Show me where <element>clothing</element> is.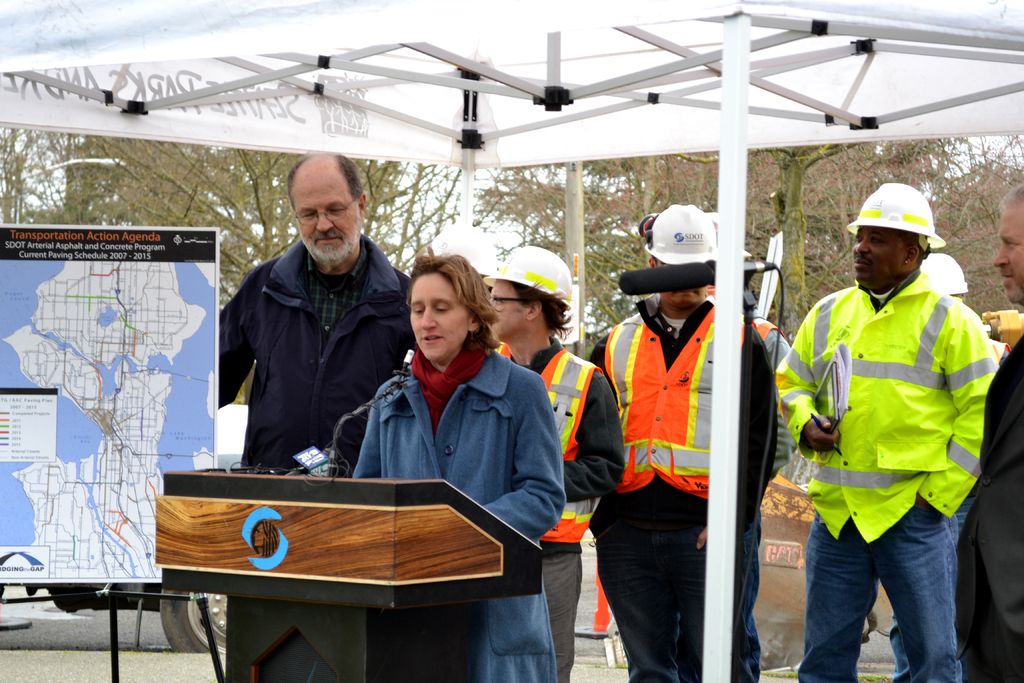
<element>clothing</element> is at 773:272:998:682.
